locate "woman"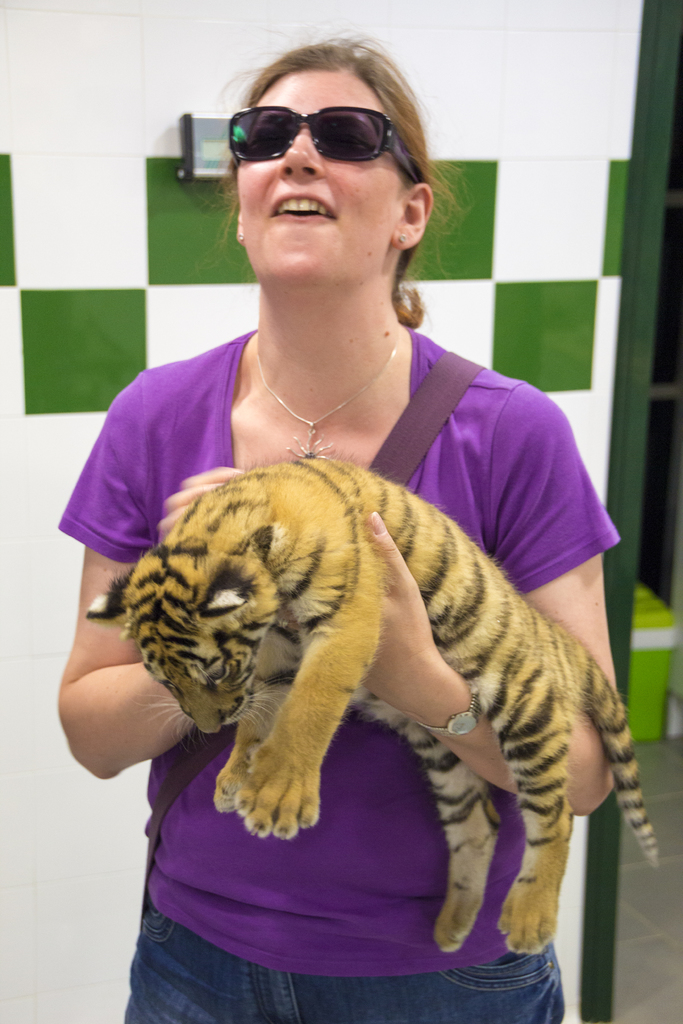
62, 36, 619, 1023
